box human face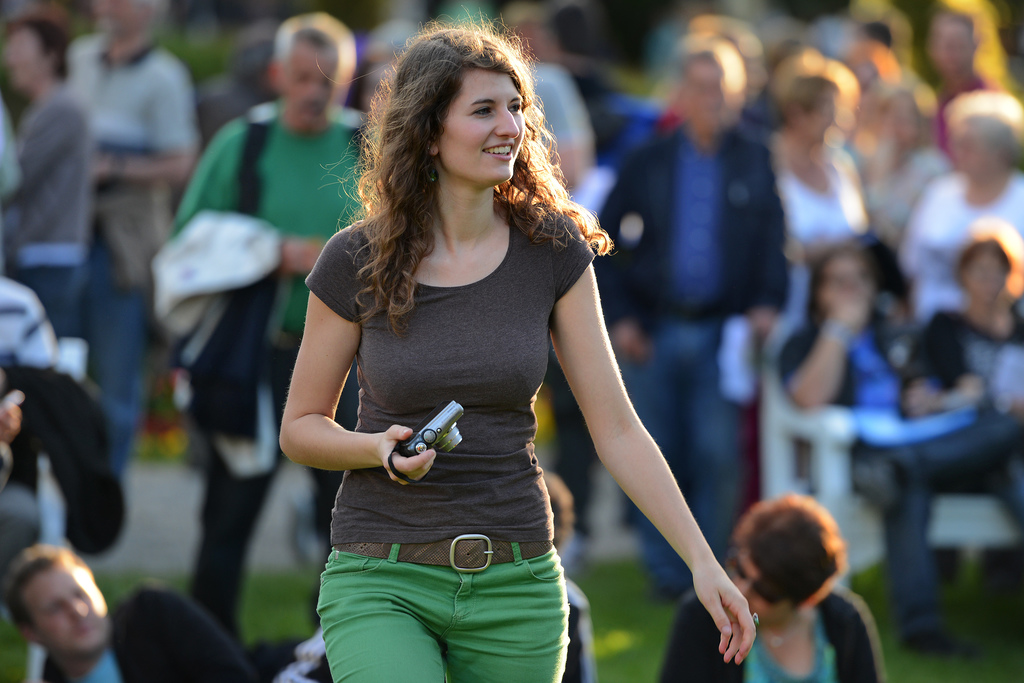
l=281, t=33, r=351, b=138
